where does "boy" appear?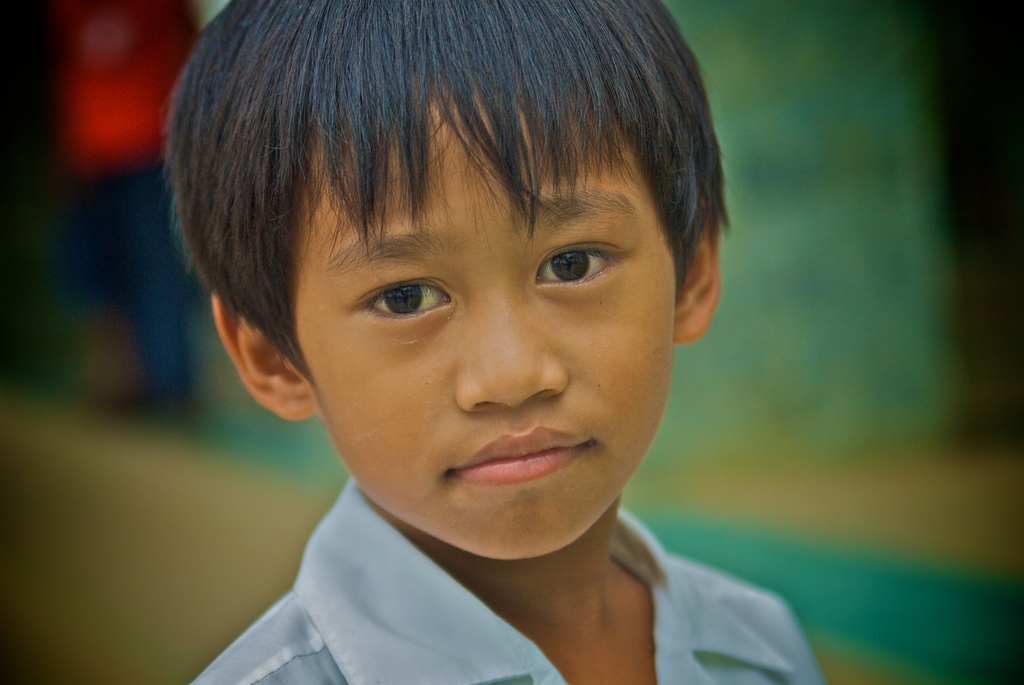
Appears at bbox=[158, 0, 824, 684].
